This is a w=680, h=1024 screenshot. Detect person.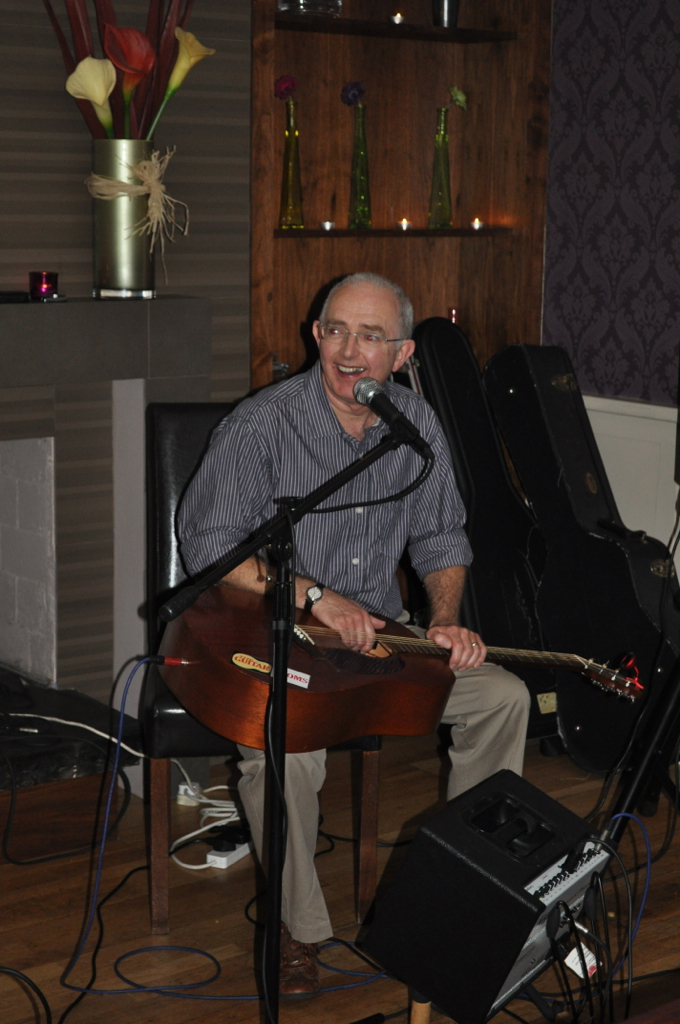
left=170, top=268, right=537, bottom=1004.
